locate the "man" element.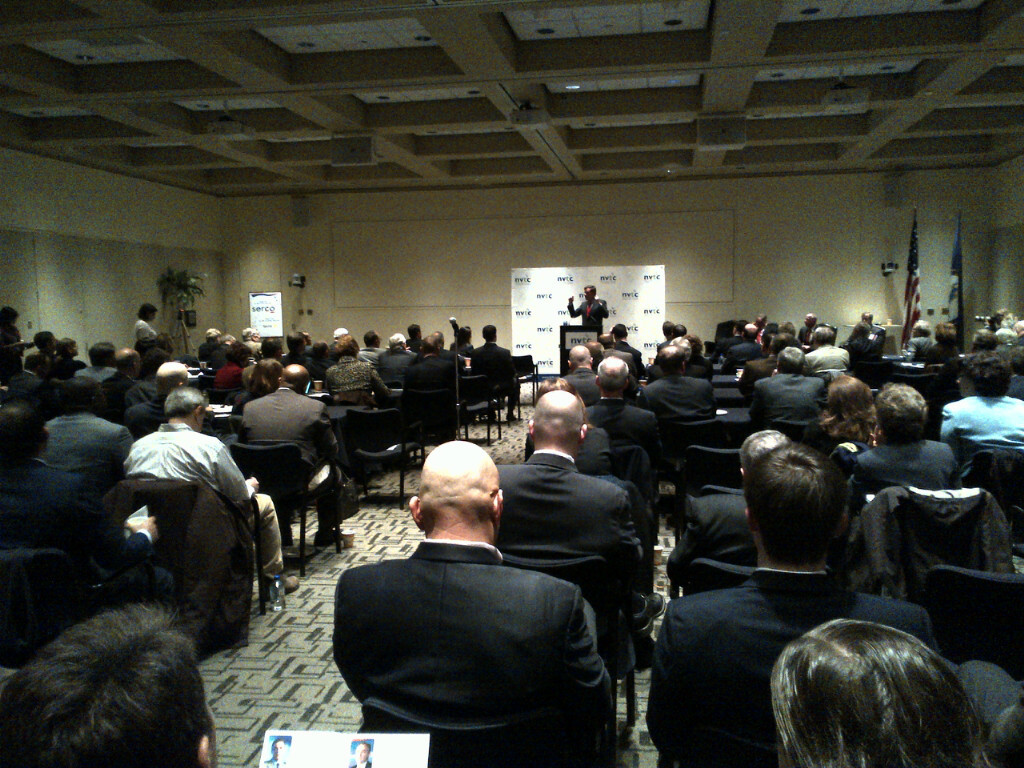
Element bbox: crop(320, 441, 610, 758).
